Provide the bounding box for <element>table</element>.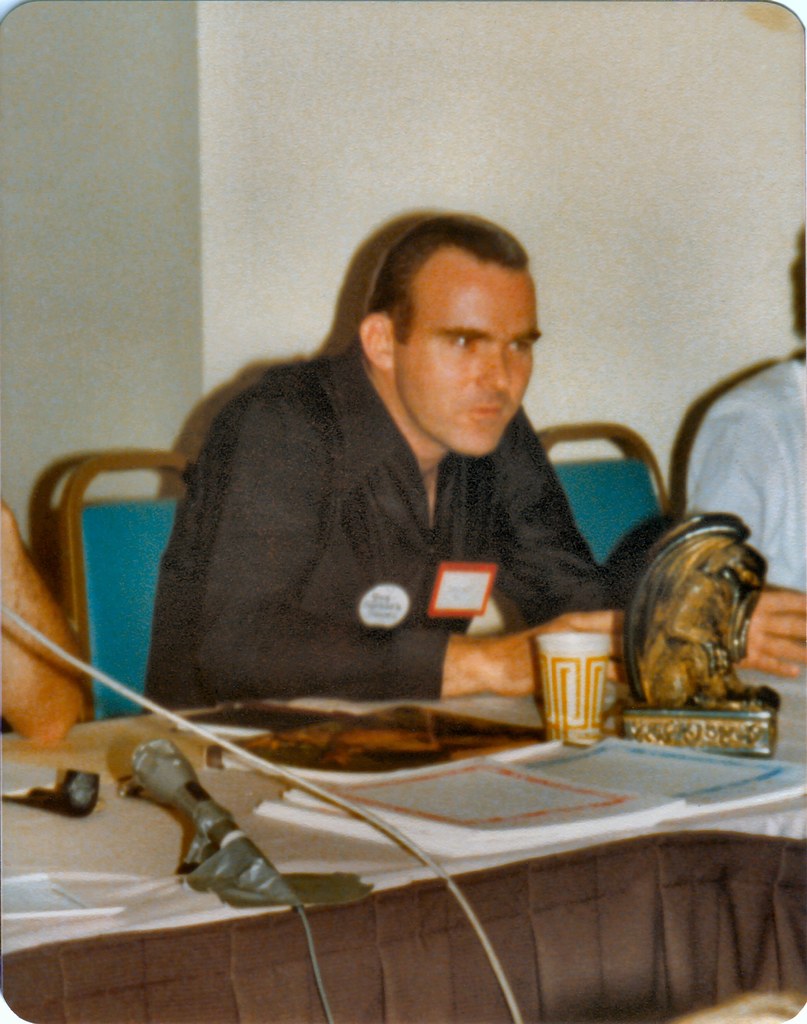
[left=0, top=668, right=806, bottom=1023].
